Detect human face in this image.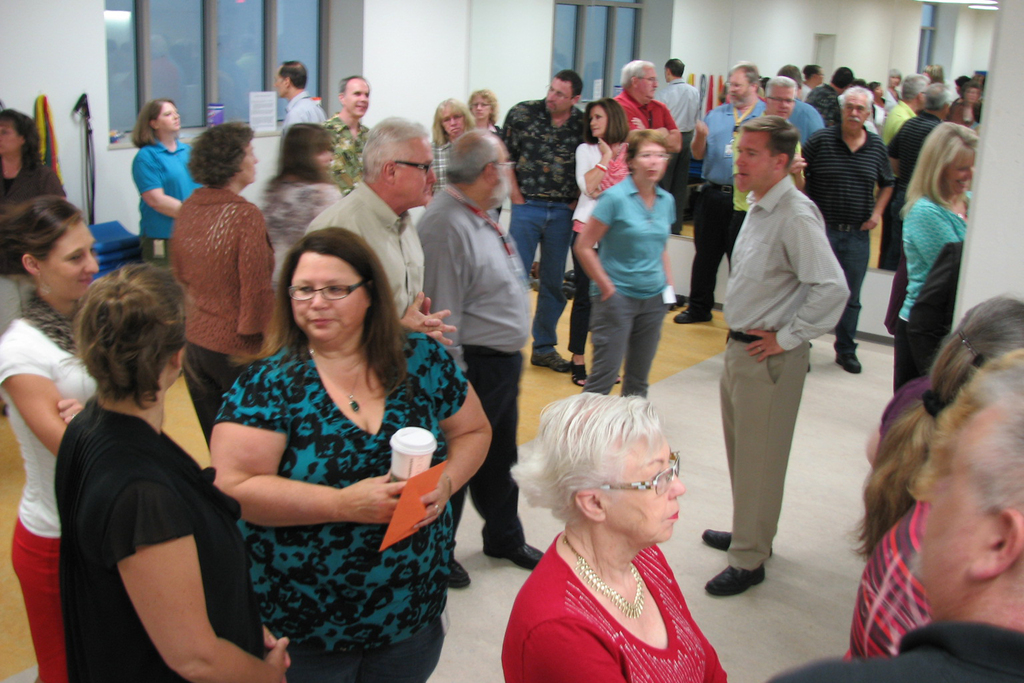
Detection: {"left": 599, "top": 425, "right": 684, "bottom": 541}.
